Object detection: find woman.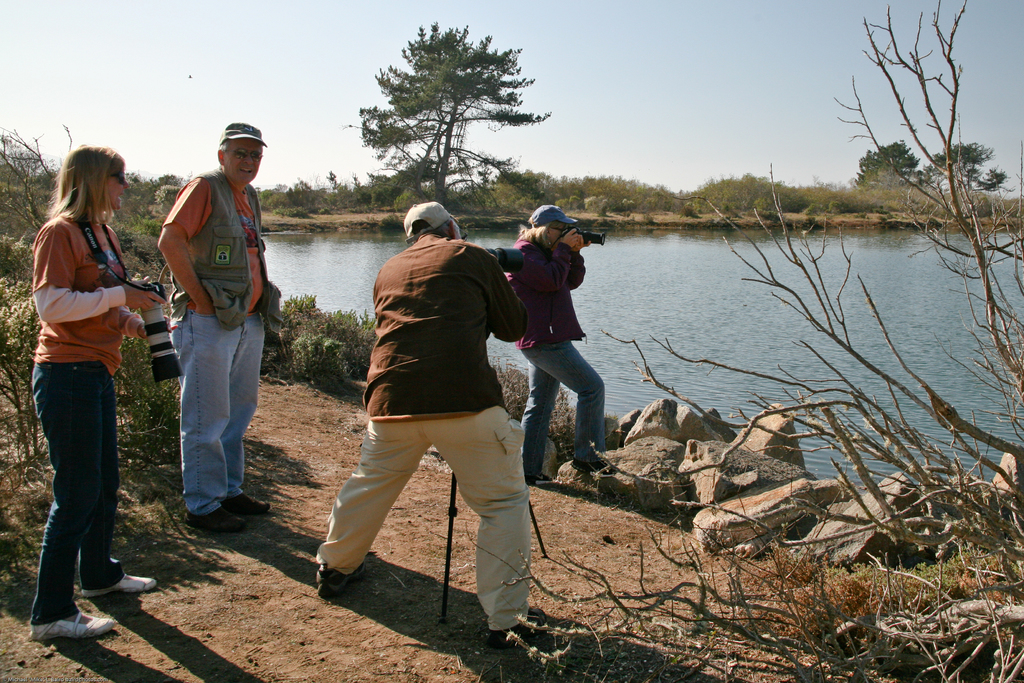
l=505, t=204, r=609, b=492.
